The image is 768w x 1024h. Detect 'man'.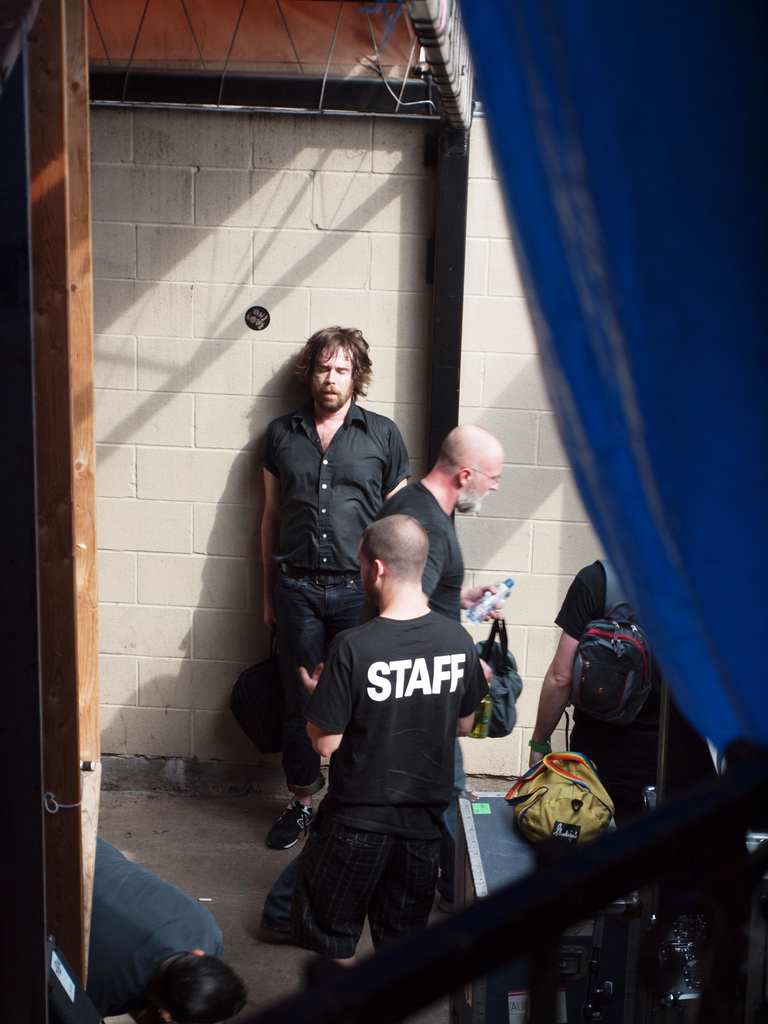
Detection: {"x1": 86, "y1": 834, "x2": 250, "y2": 1023}.
